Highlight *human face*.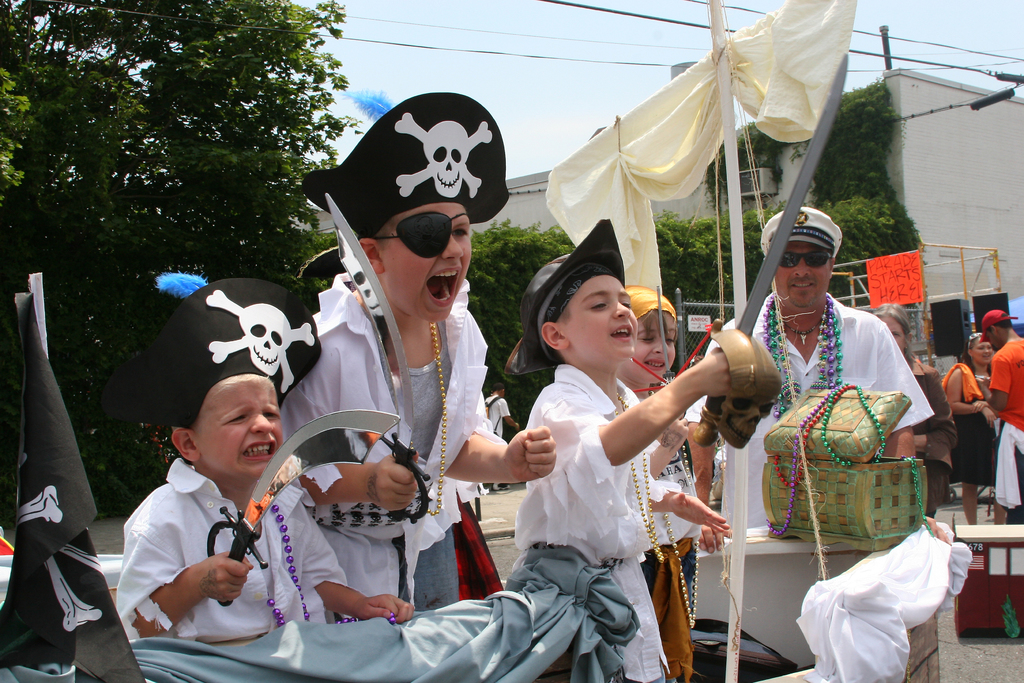
Highlighted region: [left=566, top=277, right=637, bottom=363].
